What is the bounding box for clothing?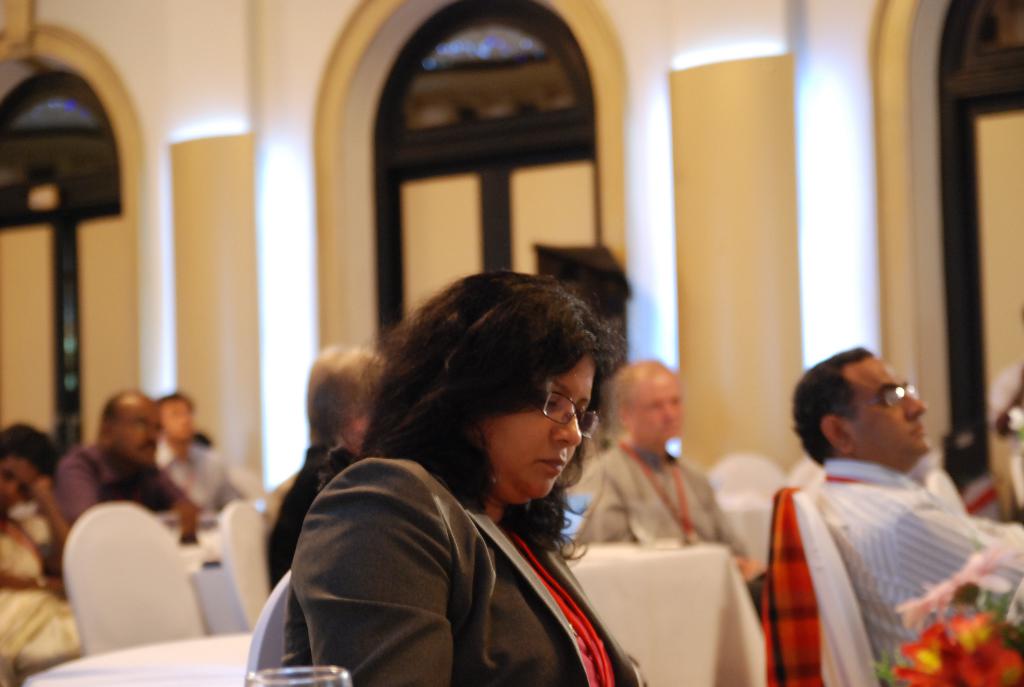
region(0, 515, 72, 683).
